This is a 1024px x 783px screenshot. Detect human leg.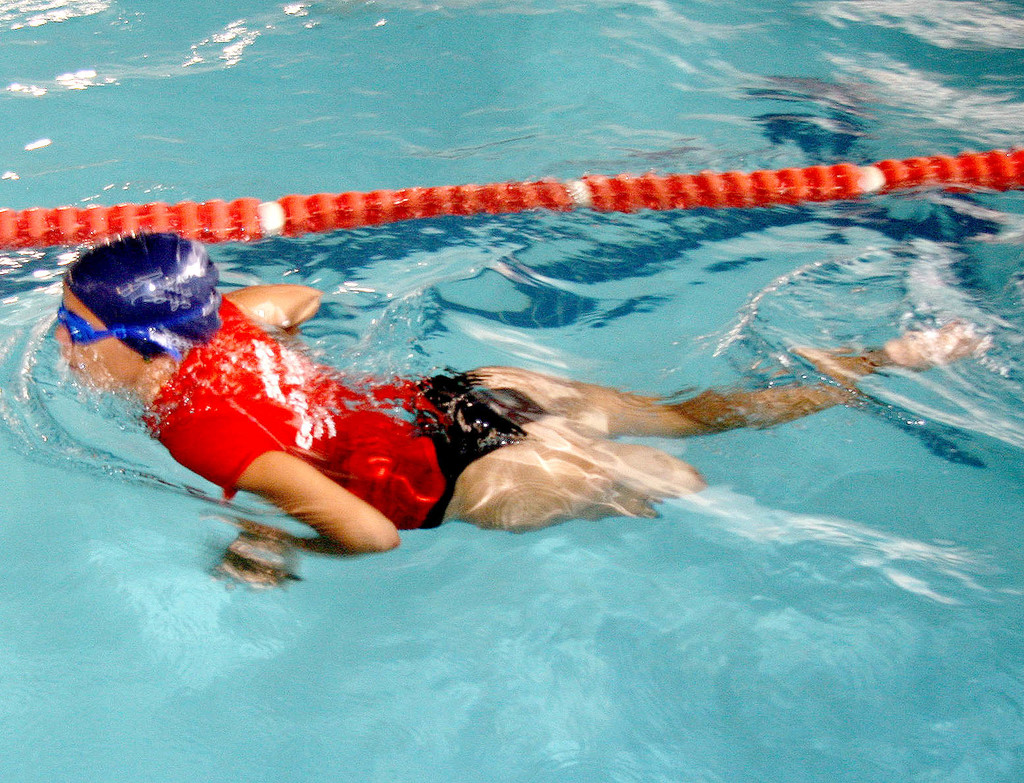
select_region(459, 432, 700, 535).
